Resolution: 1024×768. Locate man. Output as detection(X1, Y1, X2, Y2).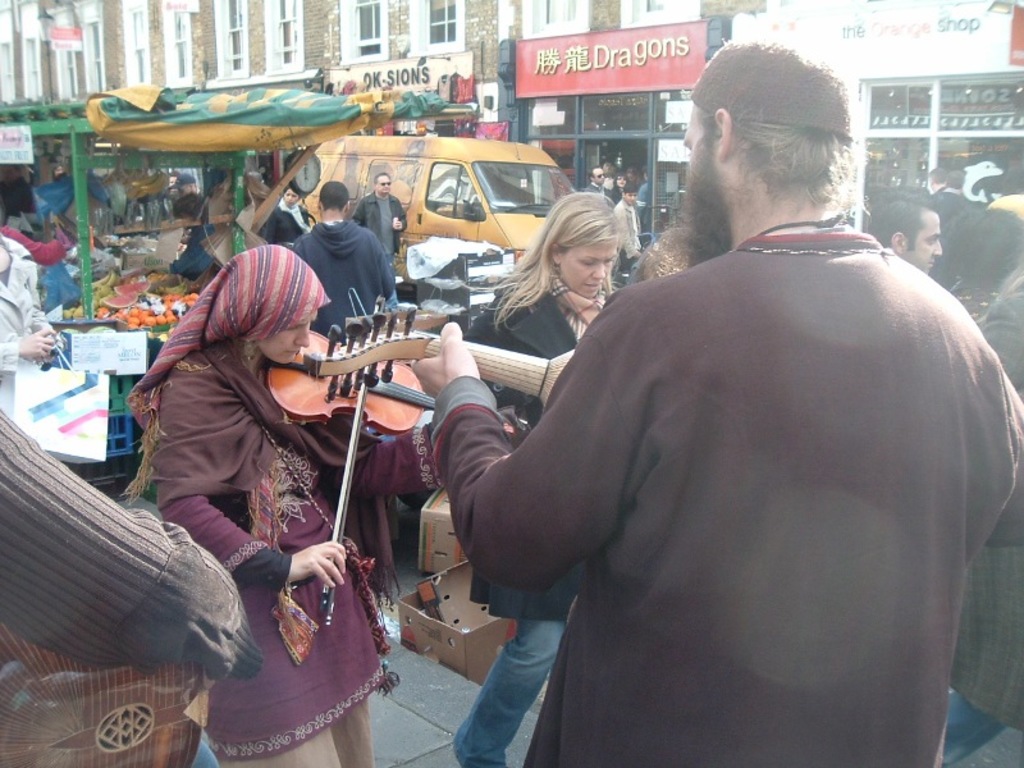
detection(353, 174, 408, 257).
